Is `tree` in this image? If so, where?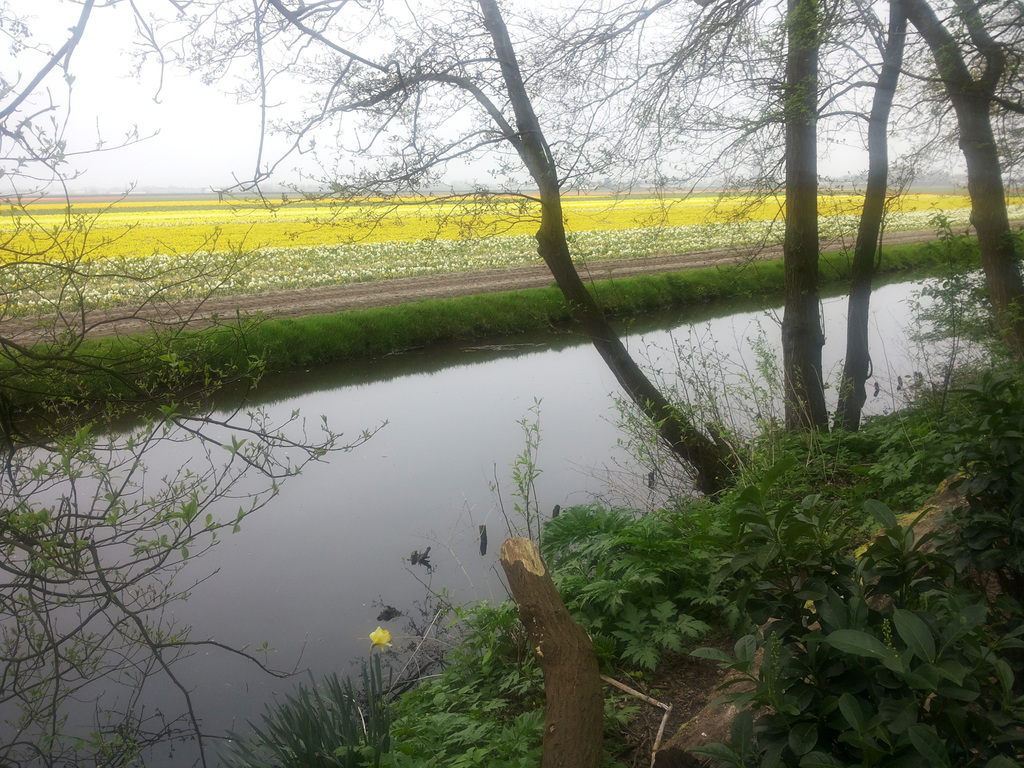
Yes, at BBox(172, 0, 742, 536).
